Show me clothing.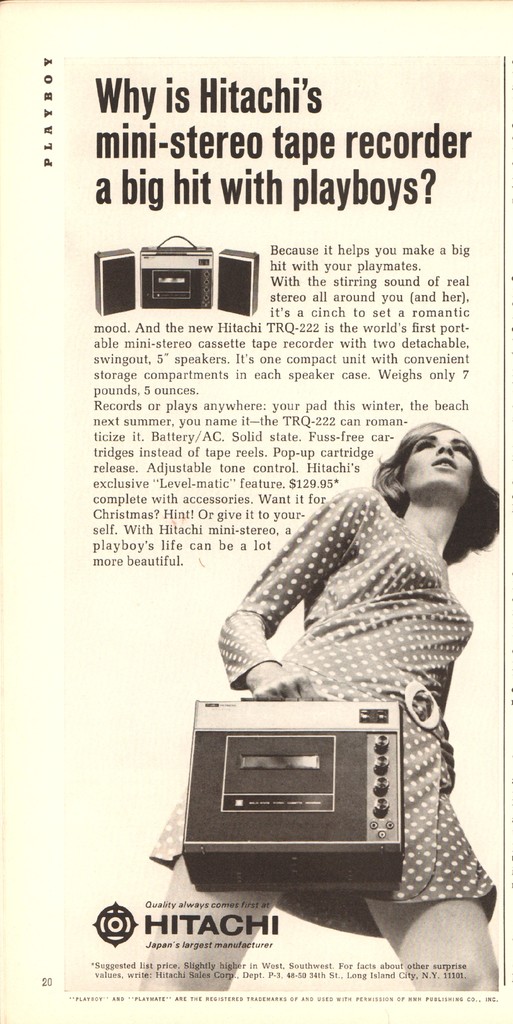
clothing is here: pyautogui.locateOnScreen(138, 481, 501, 947).
